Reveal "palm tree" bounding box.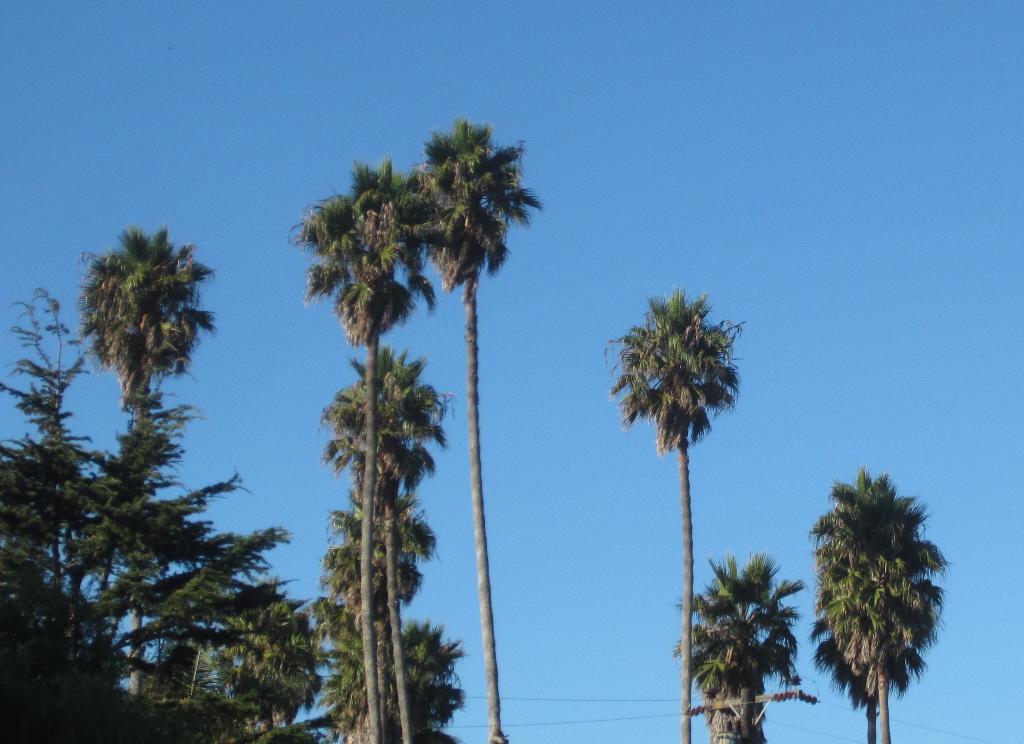
Revealed: select_region(814, 481, 944, 706).
